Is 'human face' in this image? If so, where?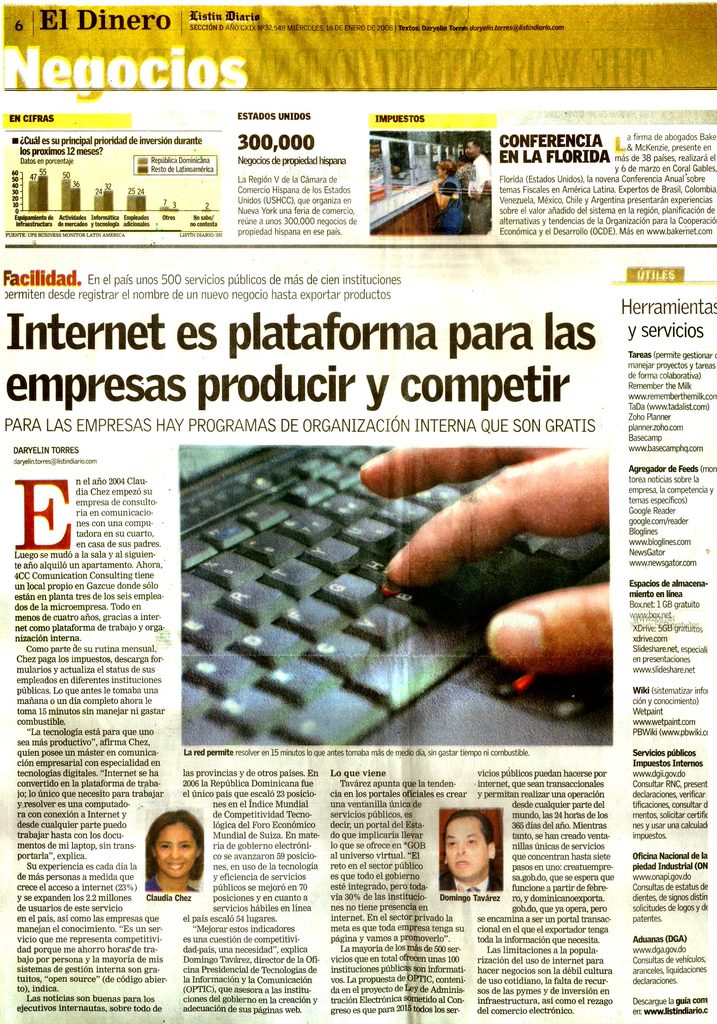
Yes, at box(155, 829, 195, 881).
